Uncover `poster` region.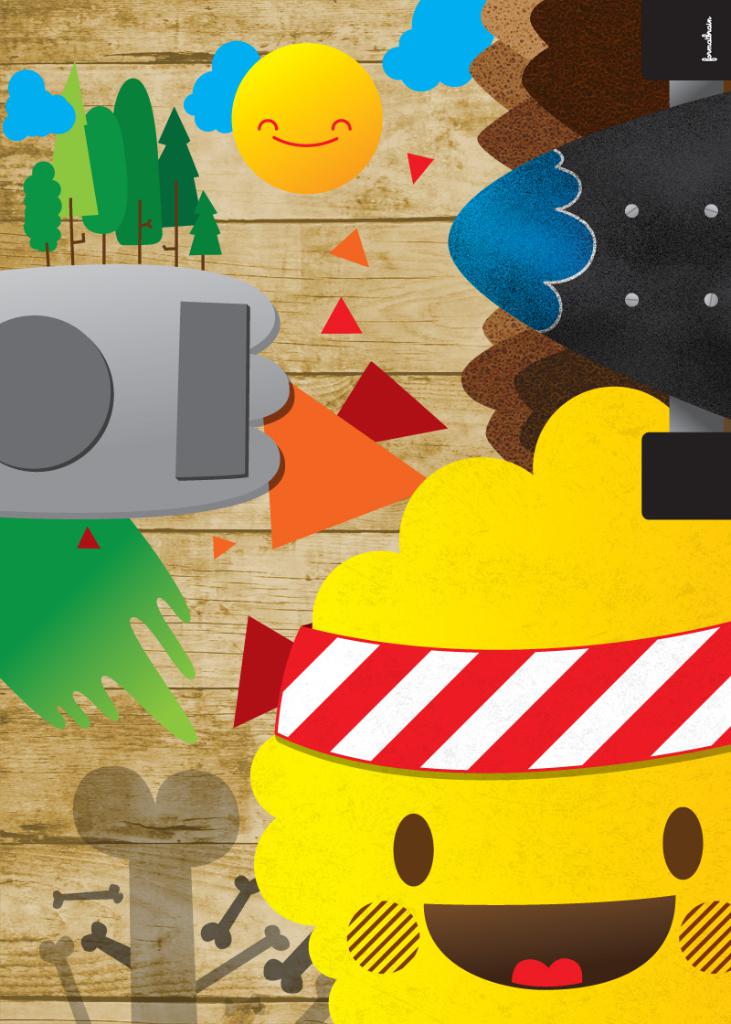
Uncovered: left=0, top=0, right=730, bottom=1022.
